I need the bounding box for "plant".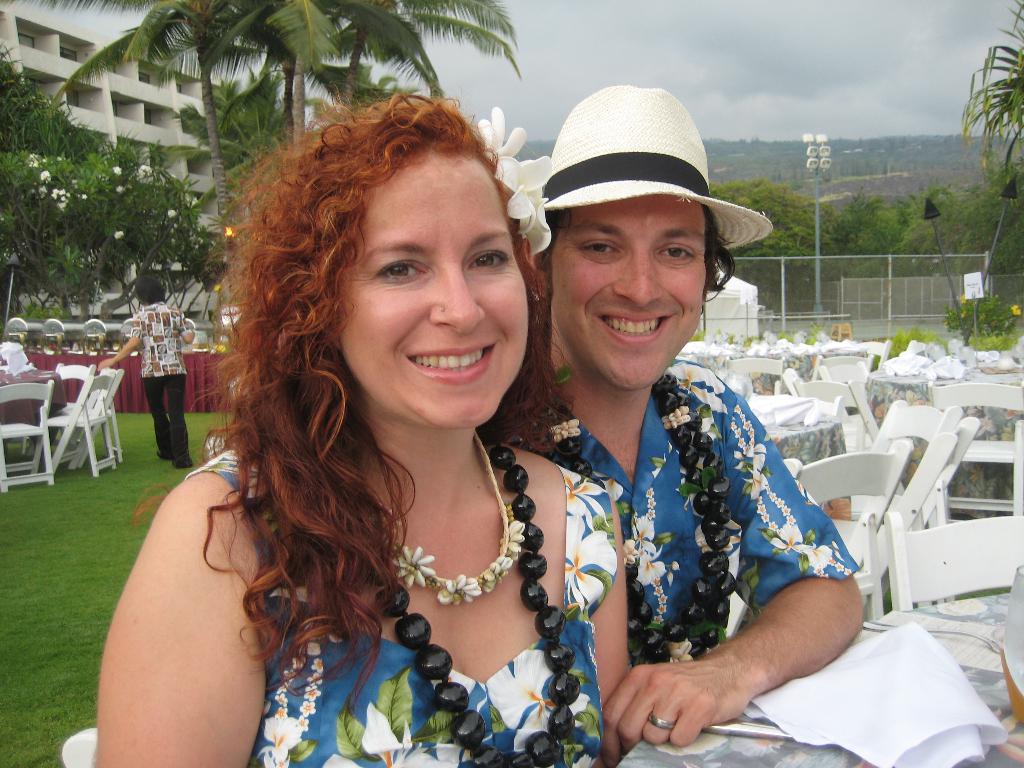
Here it is: (left=830, top=190, right=915, bottom=280).
